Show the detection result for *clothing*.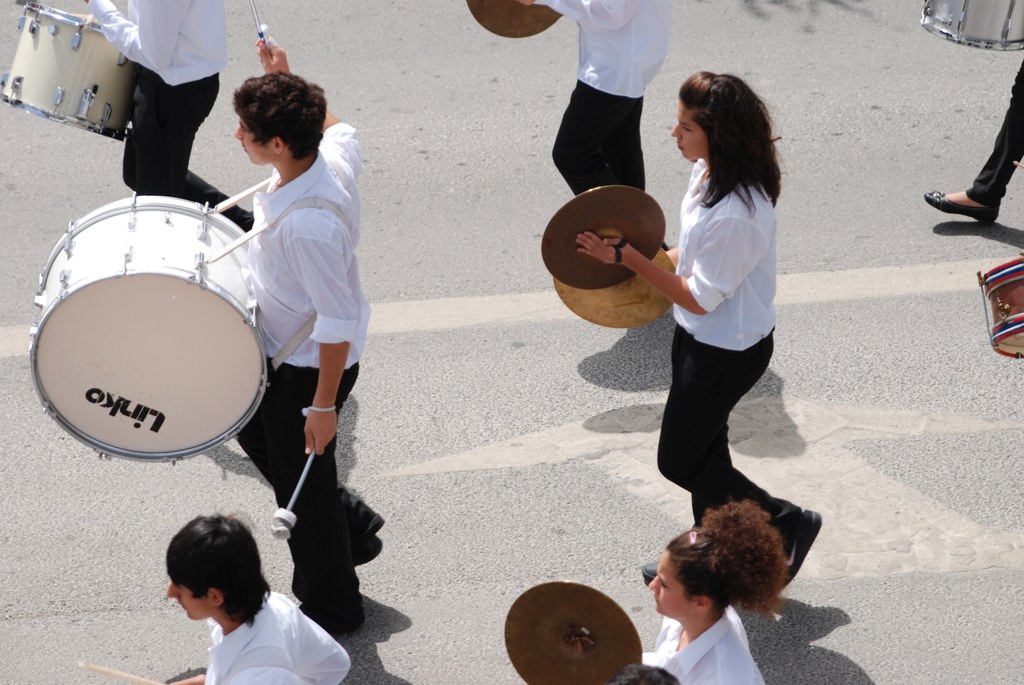
88 0 244 224.
